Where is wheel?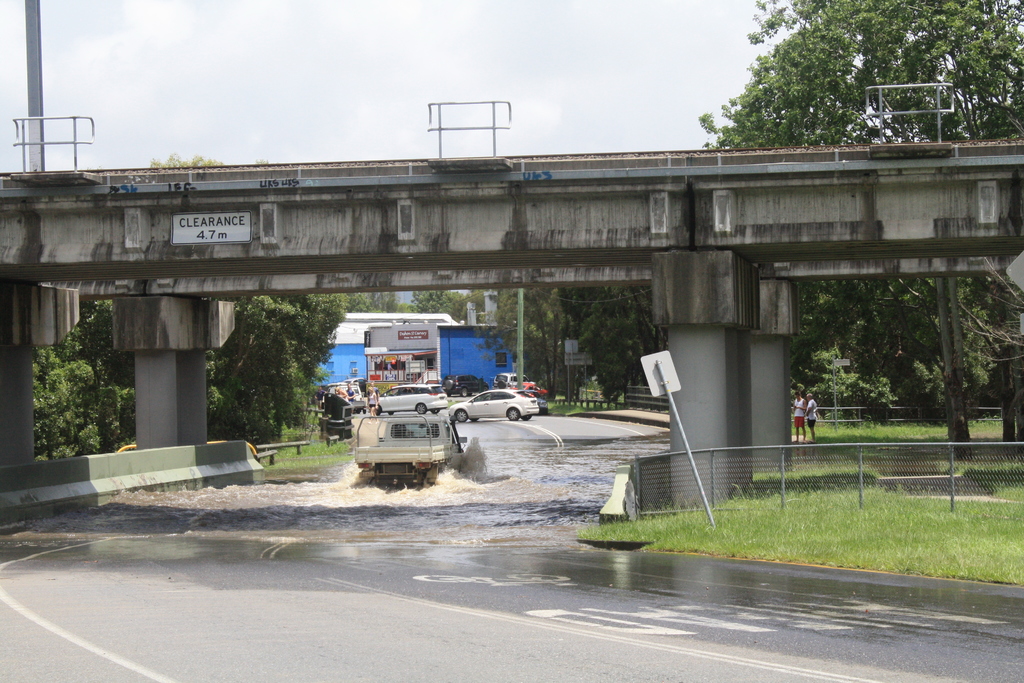
bbox(375, 406, 382, 417).
